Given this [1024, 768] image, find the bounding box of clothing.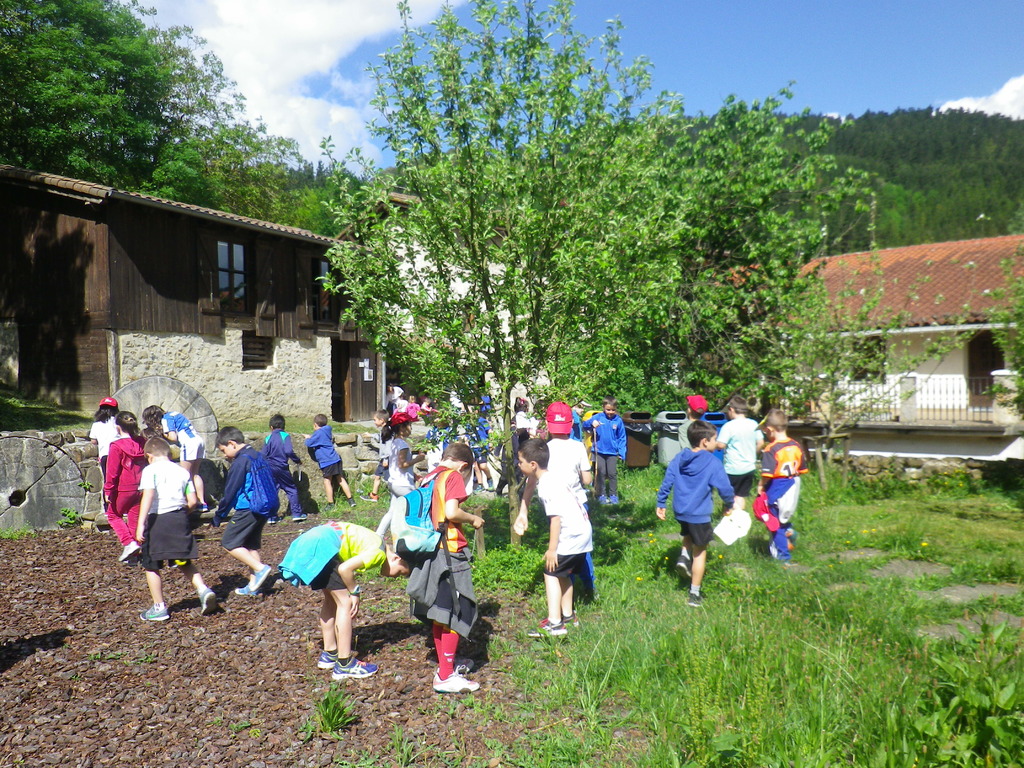
(left=714, top=415, right=765, bottom=488).
